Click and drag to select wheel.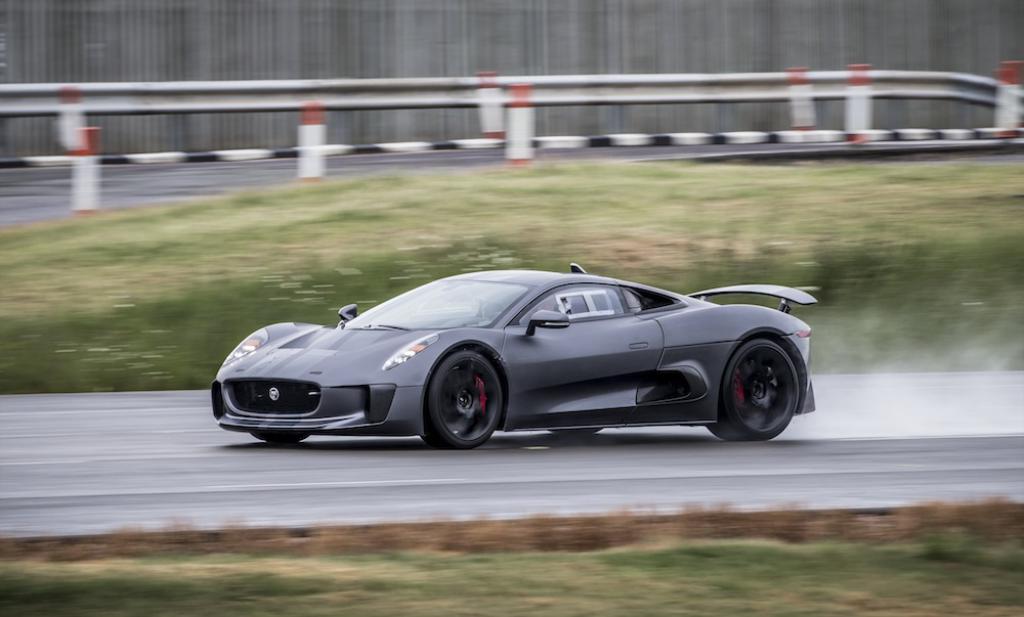
Selection: [x1=551, y1=426, x2=603, y2=438].
